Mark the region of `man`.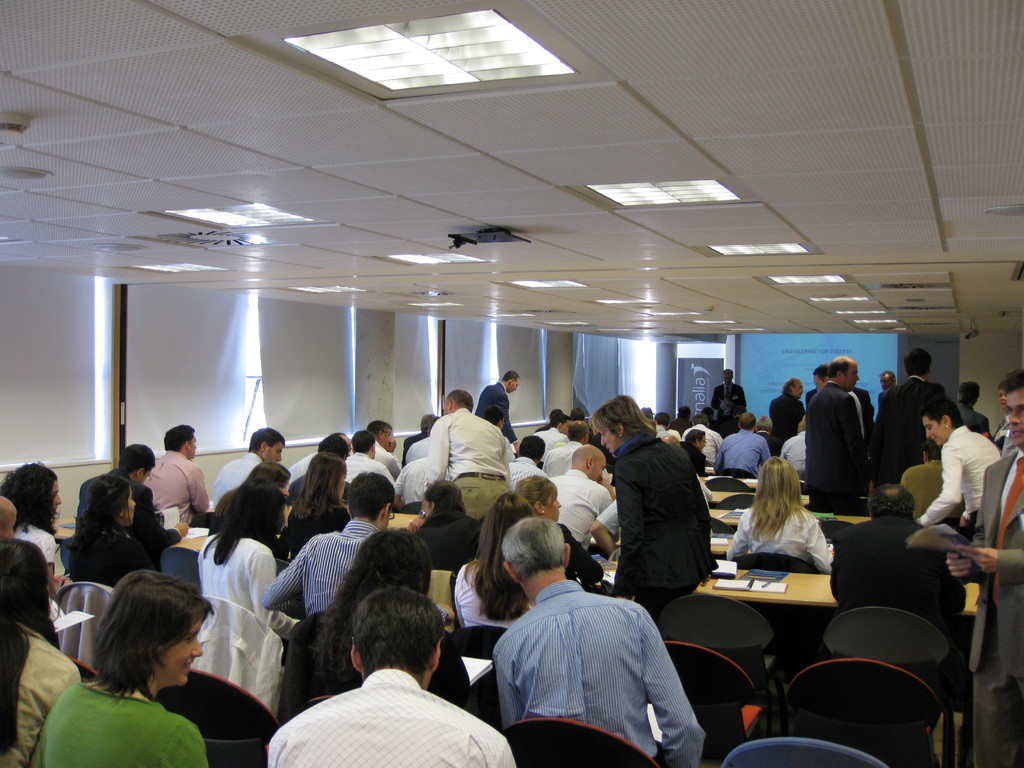
Region: 483, 557, 710, 755.
